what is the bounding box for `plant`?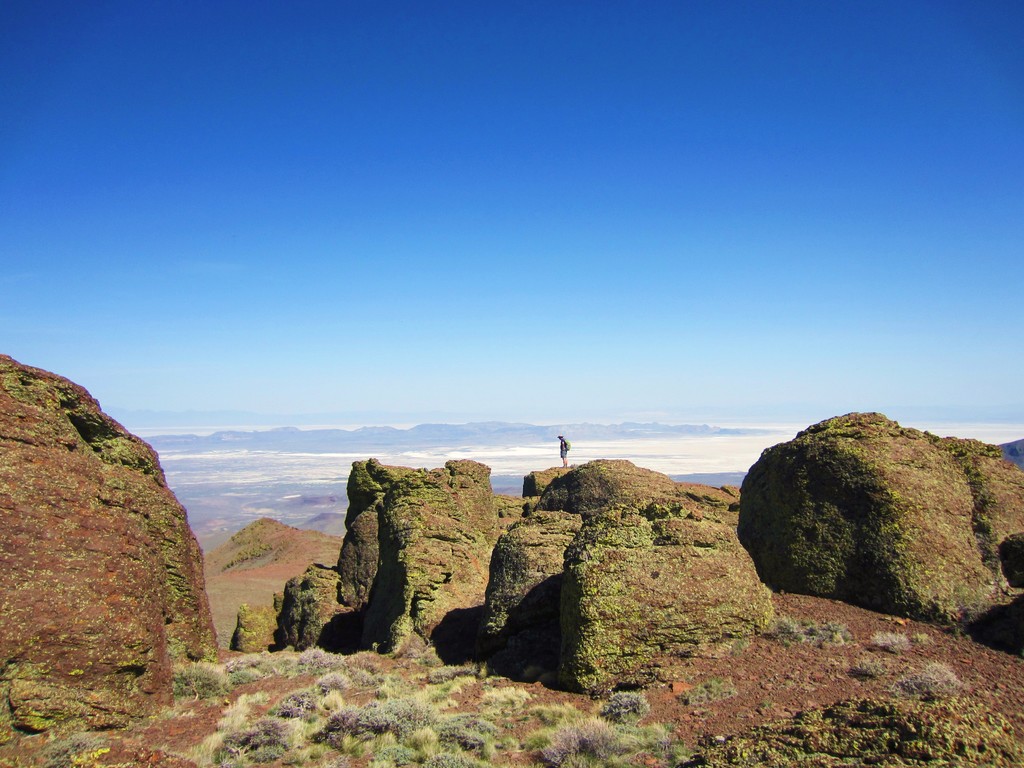
left=536, top=700, right=569, bottom=722.
